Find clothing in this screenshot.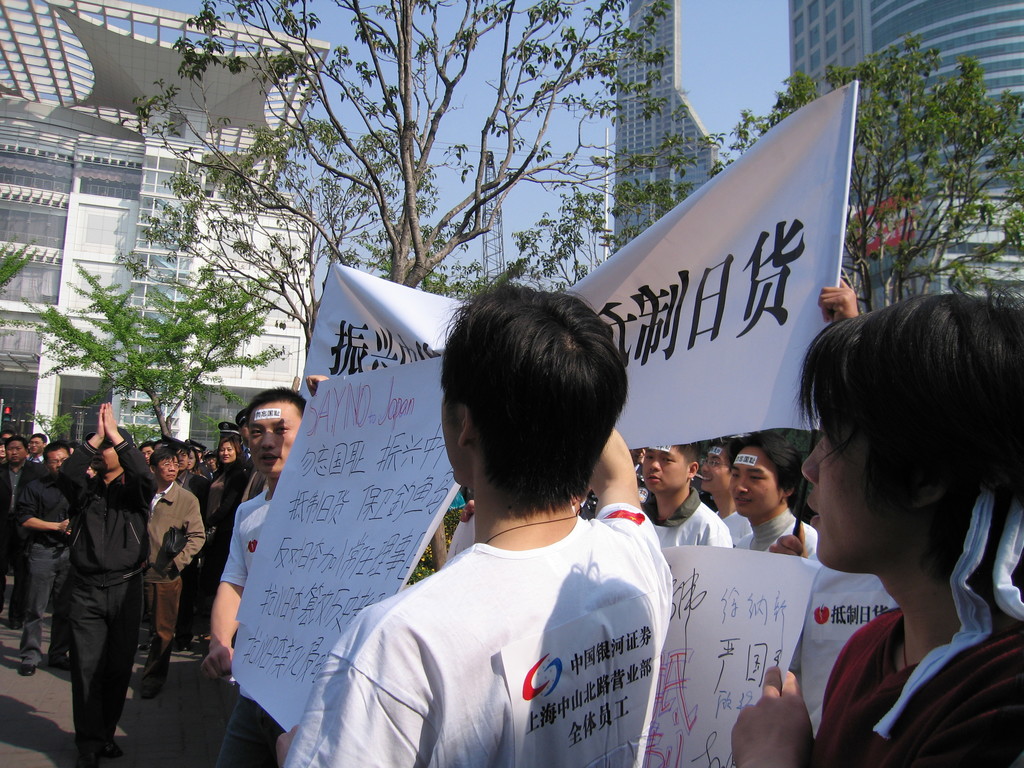
The bounding box for clothing is x1=643, y1=486, x2=730, y2=549.
